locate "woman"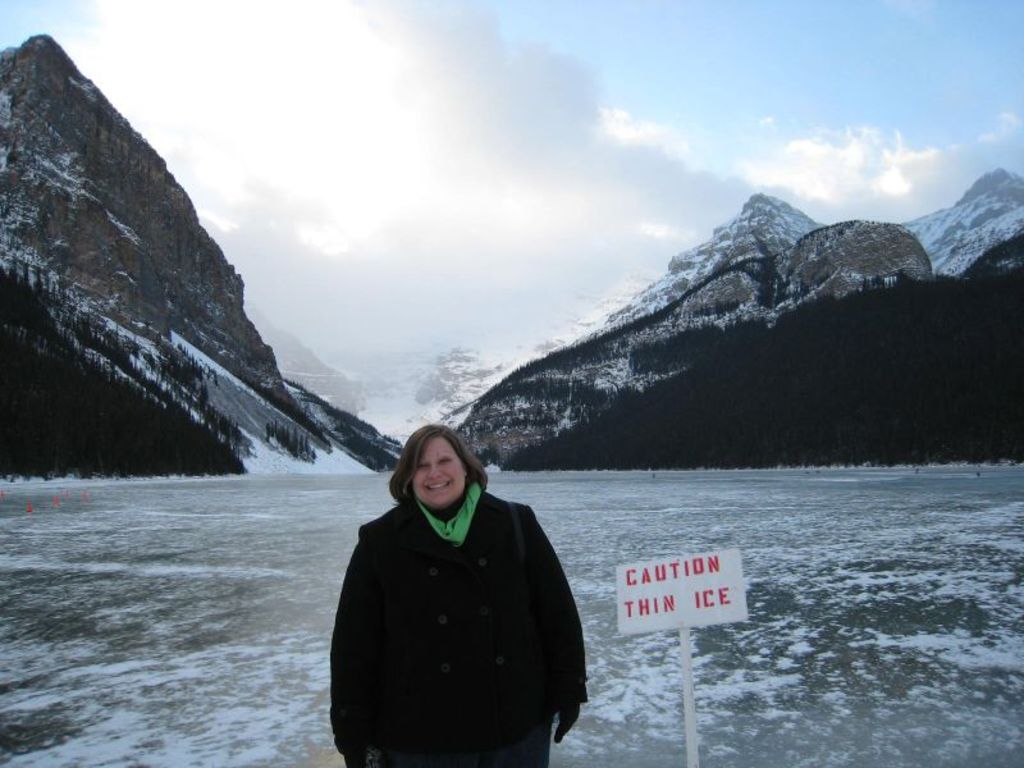
{"x1": 315, "y1": 403, "x2": 582, "y2": 767}
